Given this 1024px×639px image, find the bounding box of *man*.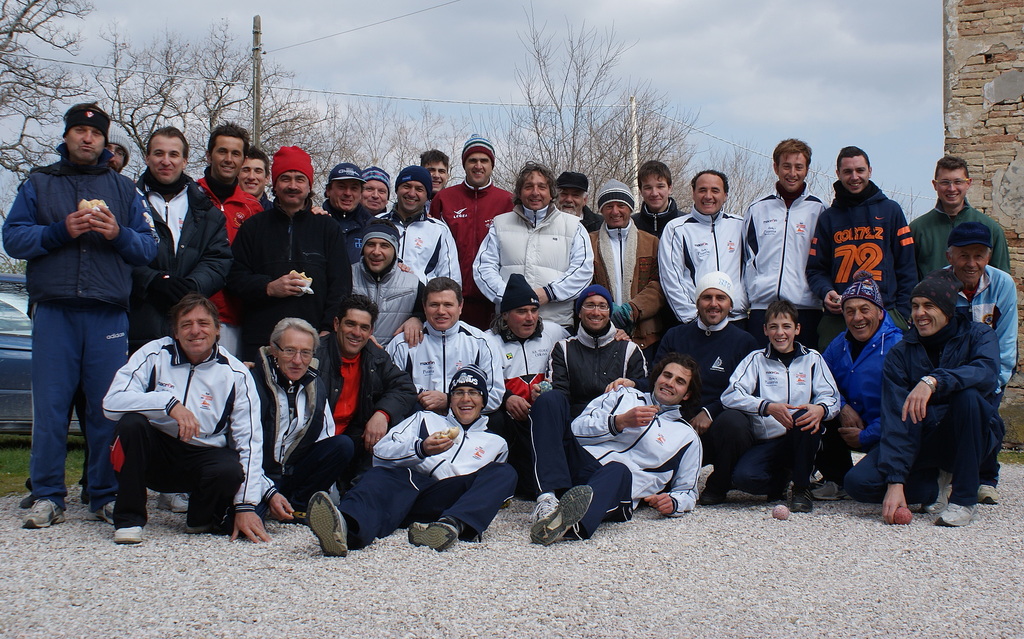
[795,145,924,320].
